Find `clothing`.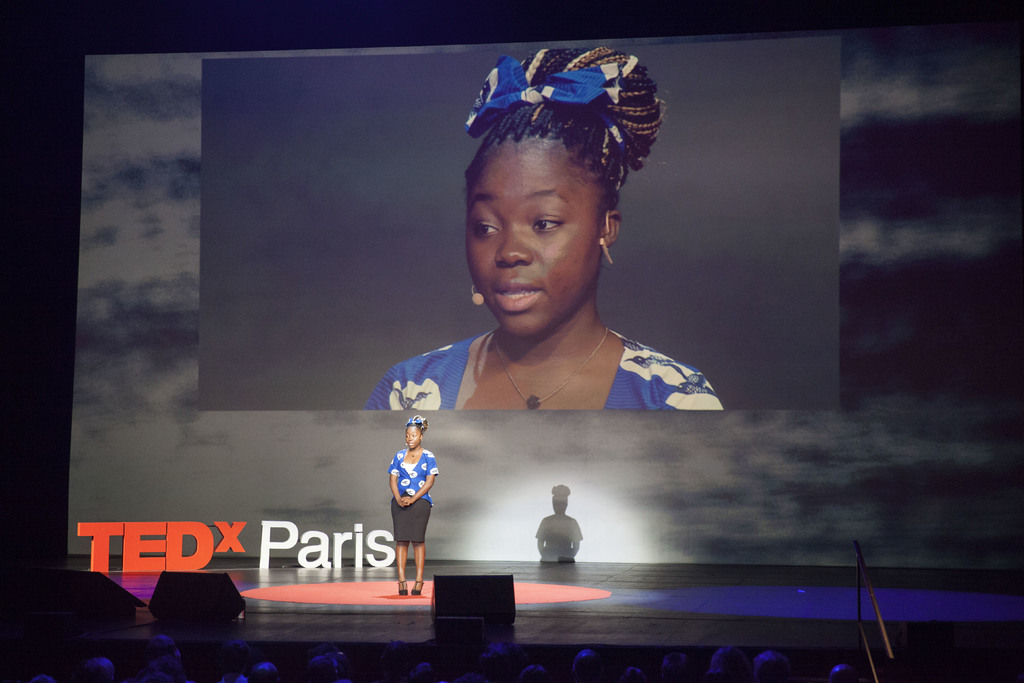
bbox=(371, 339, 721, 411).
